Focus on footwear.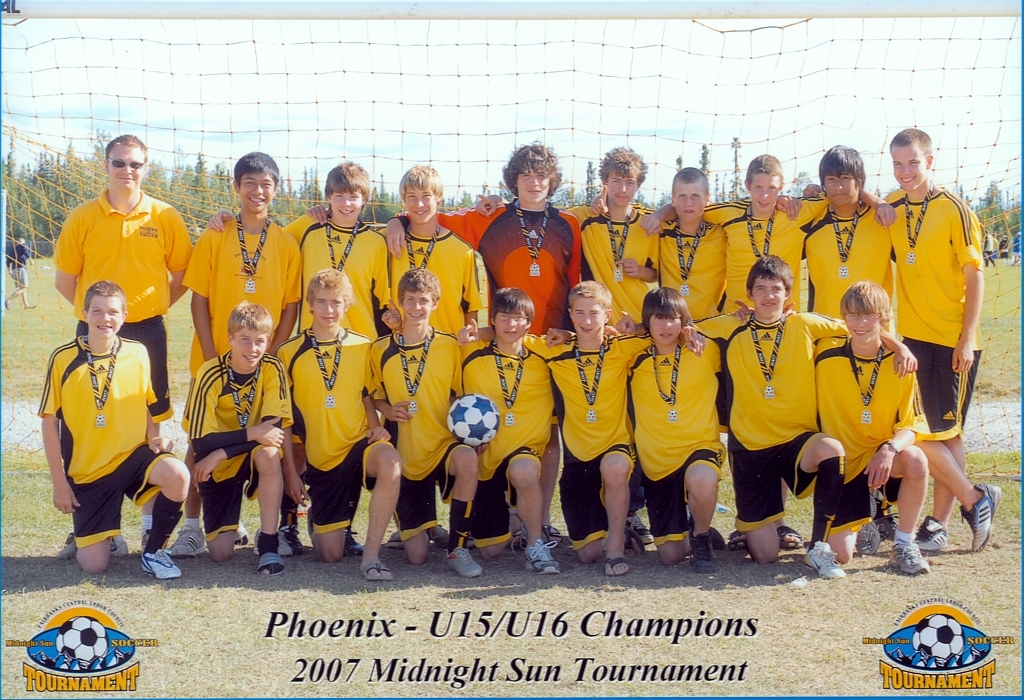
Focused at bbox=(54, 533, 79, 560).
